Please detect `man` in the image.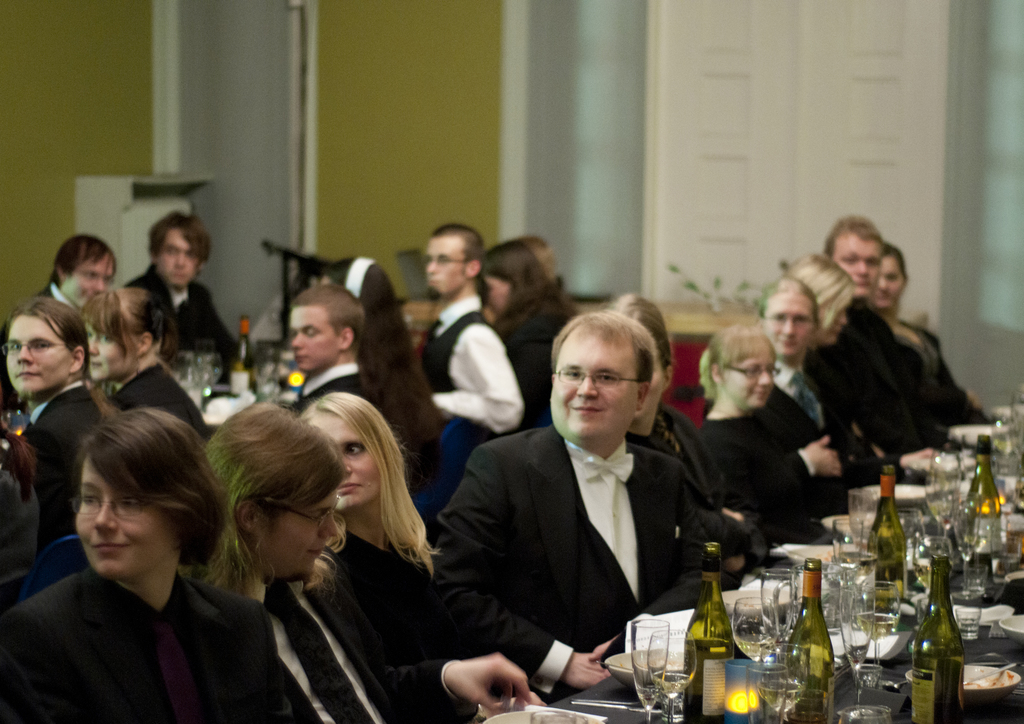
x1=200, y1=404, x2=543, y2=723.
